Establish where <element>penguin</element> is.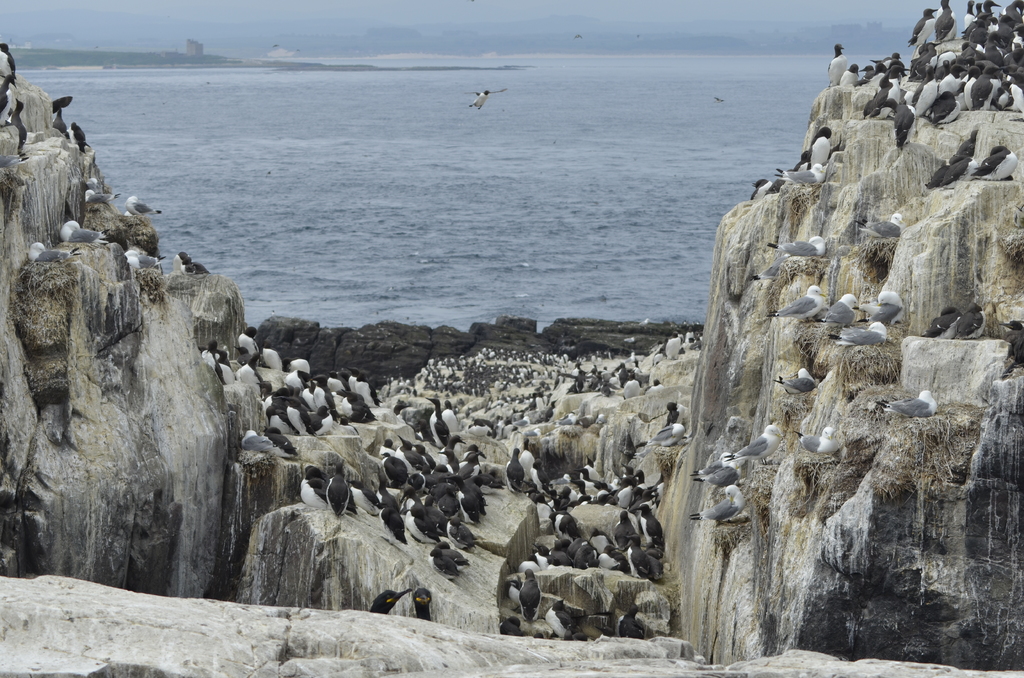
Established at region(446, 519, 466, 547).
